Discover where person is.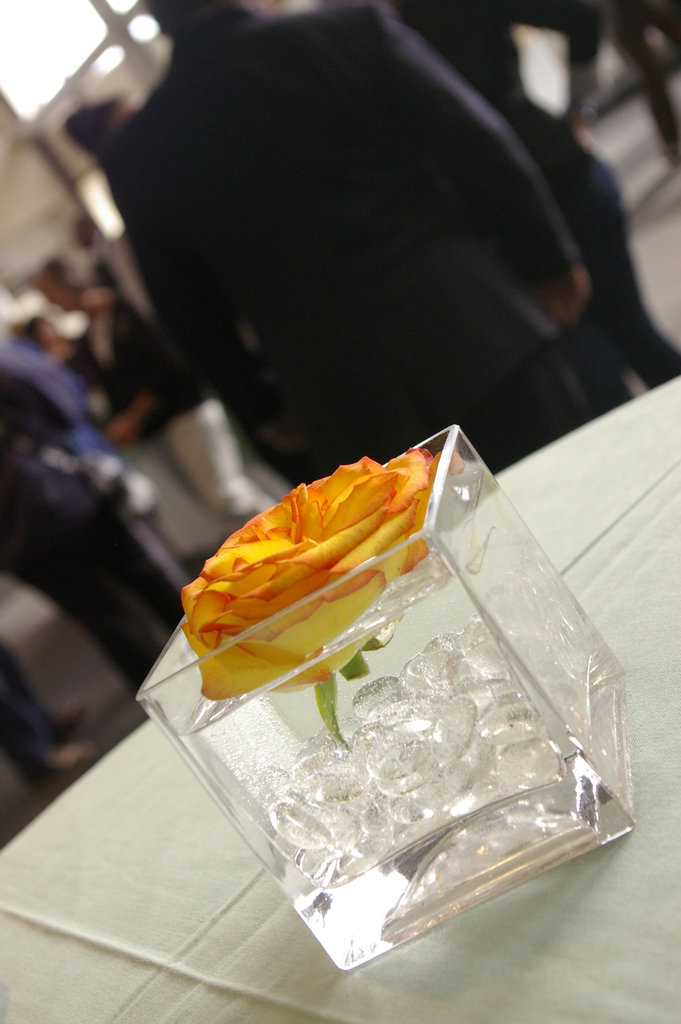
Discovered at pyautogui.locateOnScreen(1, 330, 202, 684).
